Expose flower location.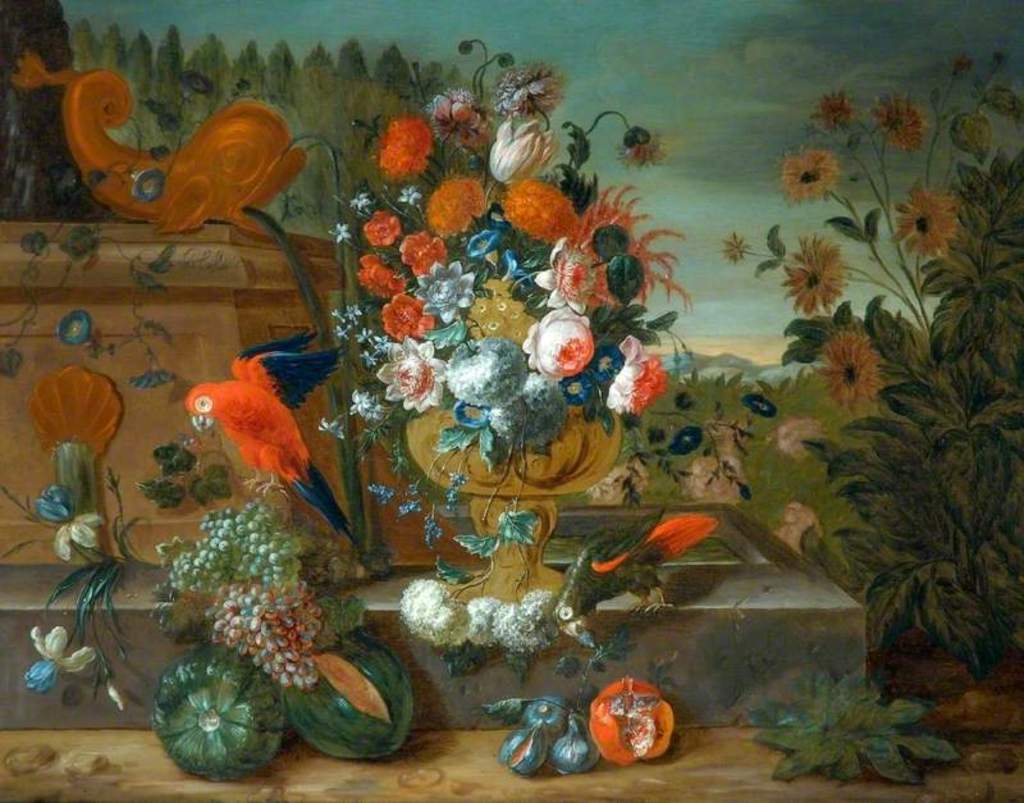
Exposed at bbox(521, 310, 594, 378).
